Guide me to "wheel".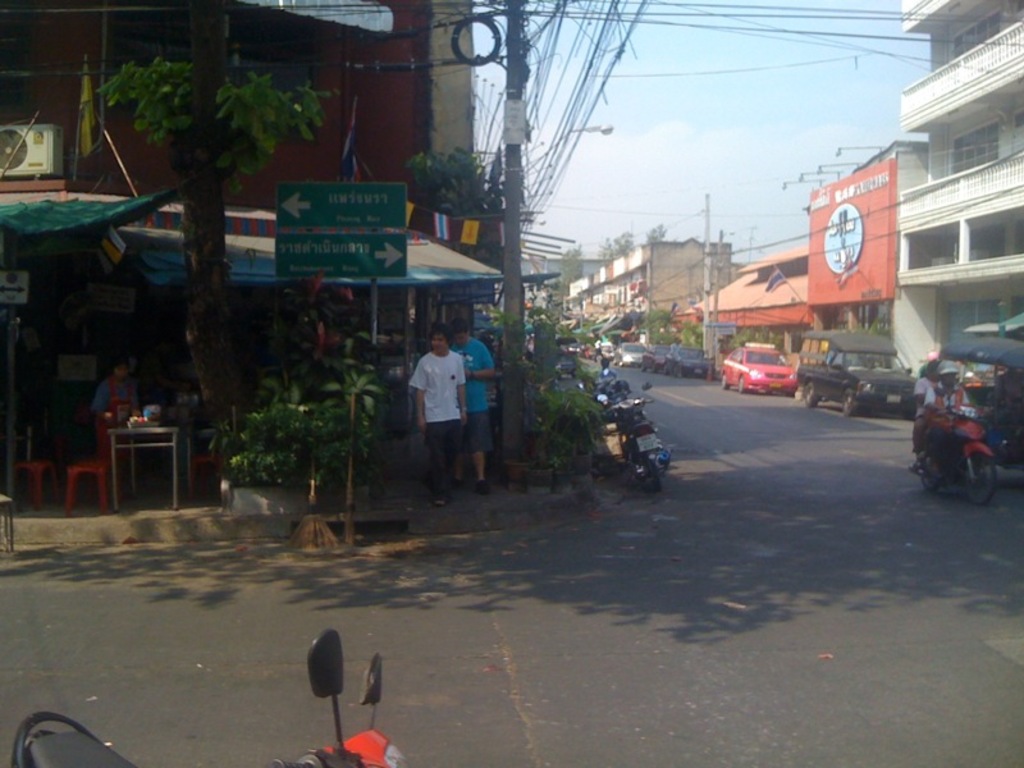
Guidance: [x1=650, y1=365, x2=660, y2=376].
